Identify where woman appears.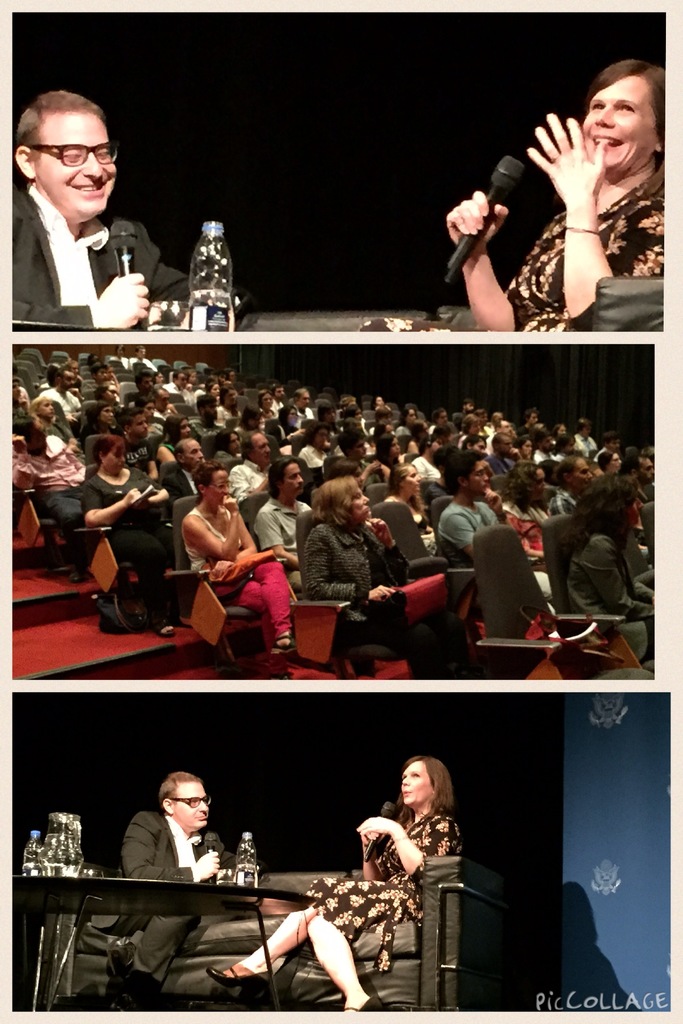
Appears at bbox=(179, 461, 295, 652).
